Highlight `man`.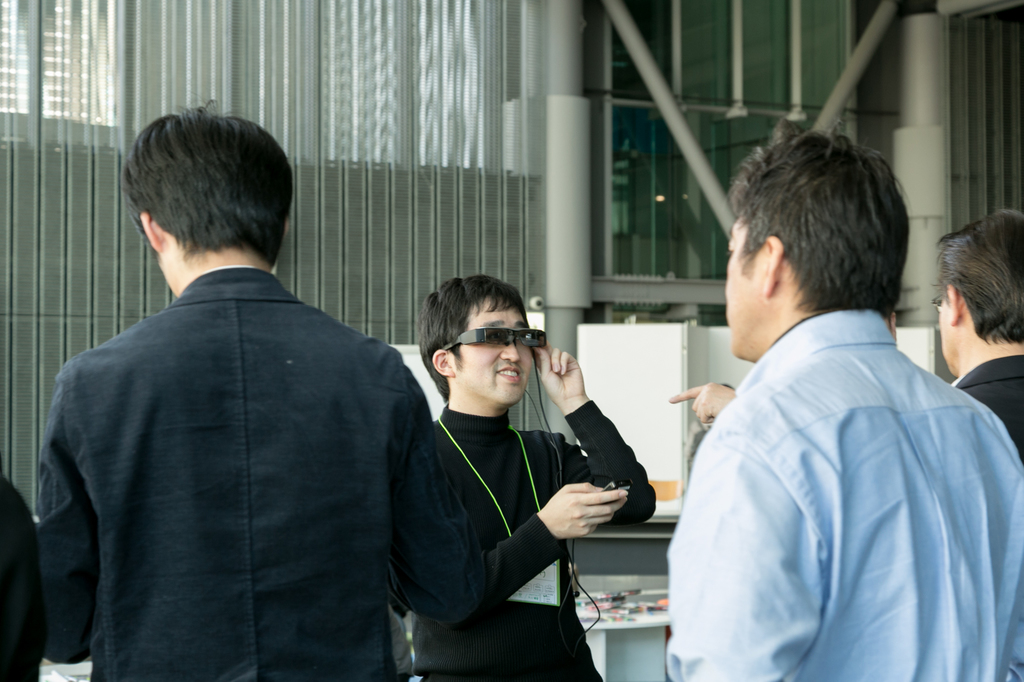
Highlighted region: [x1=665, y1=207, x2=1023, y2=452].
